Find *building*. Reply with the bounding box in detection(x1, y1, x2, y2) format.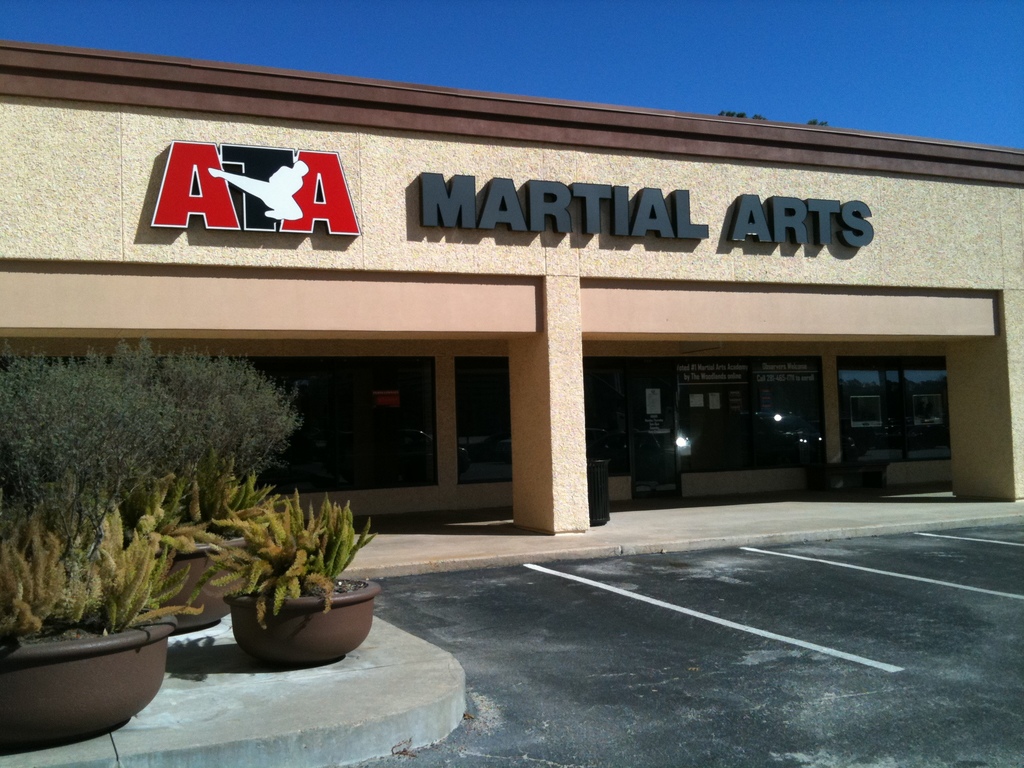
detection(0, 42, 1023, 589).
